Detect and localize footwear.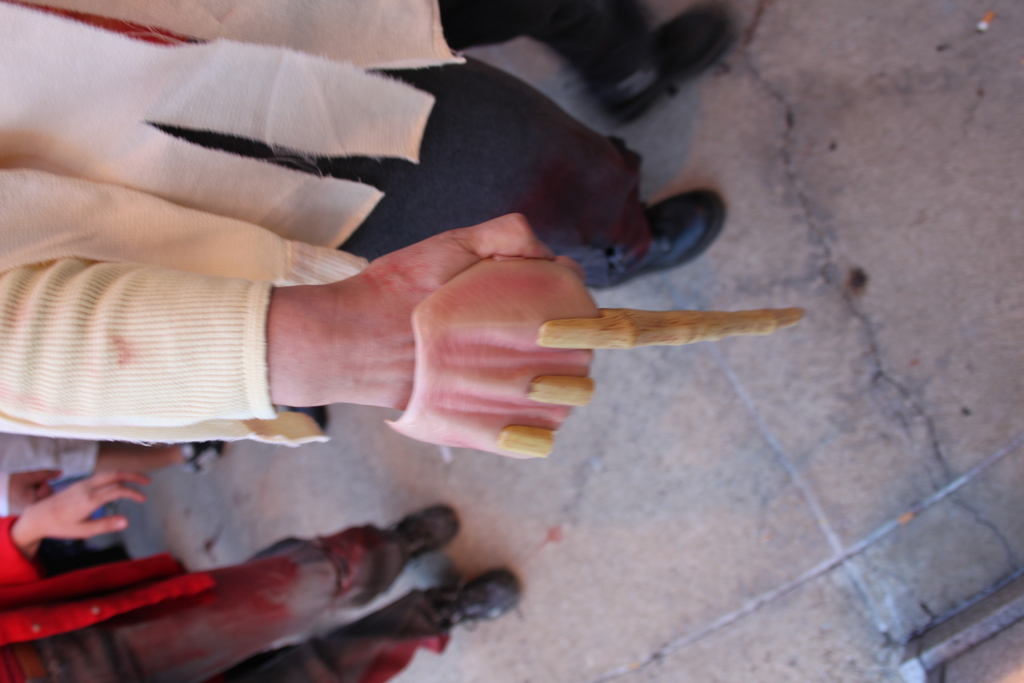
Localized at 388,506,457,559.
